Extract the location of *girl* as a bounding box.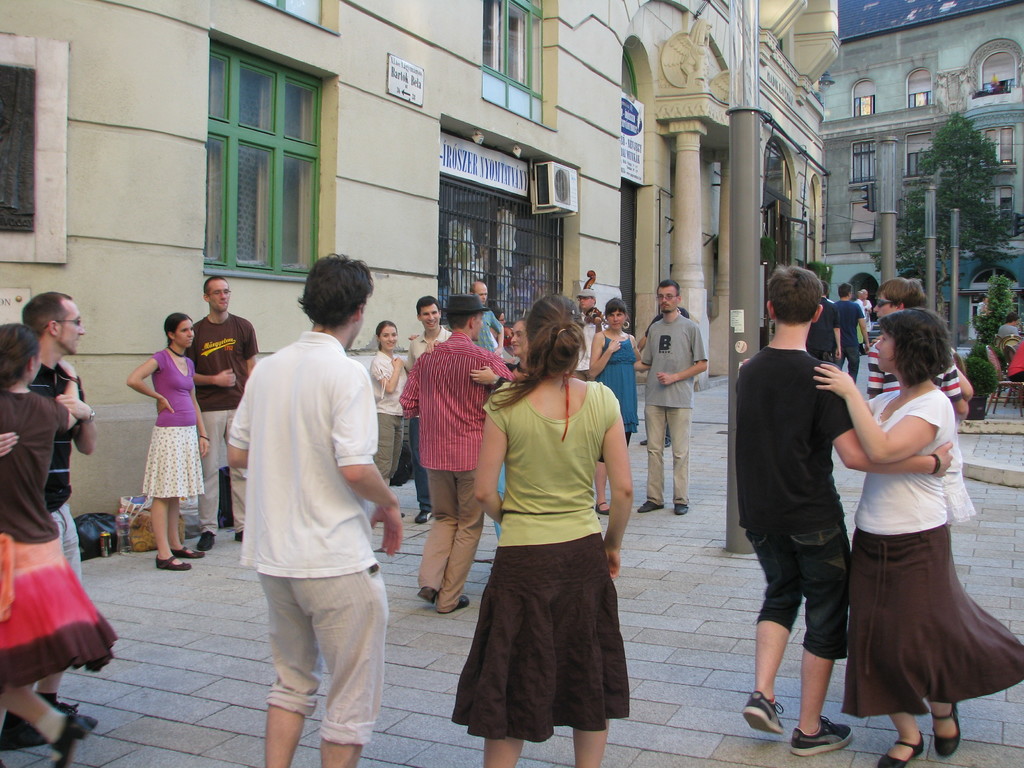
BBox(588, 299, 638, 520).
